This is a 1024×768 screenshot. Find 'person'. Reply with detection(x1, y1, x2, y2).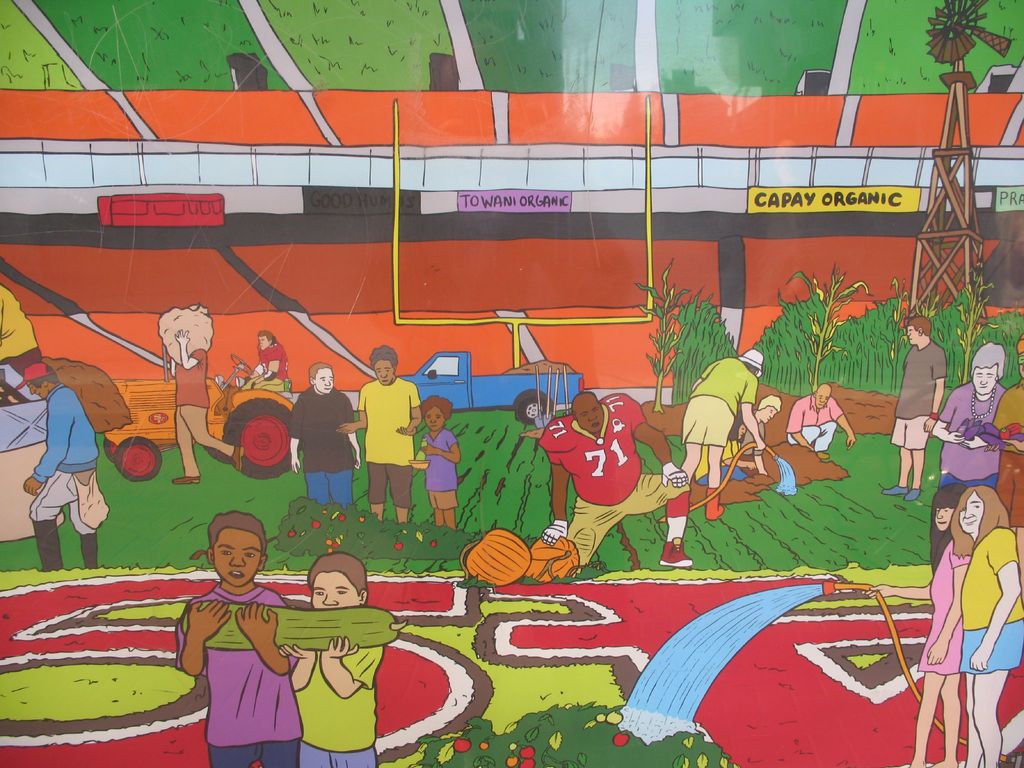
detection(246, 327, 293, 393).
